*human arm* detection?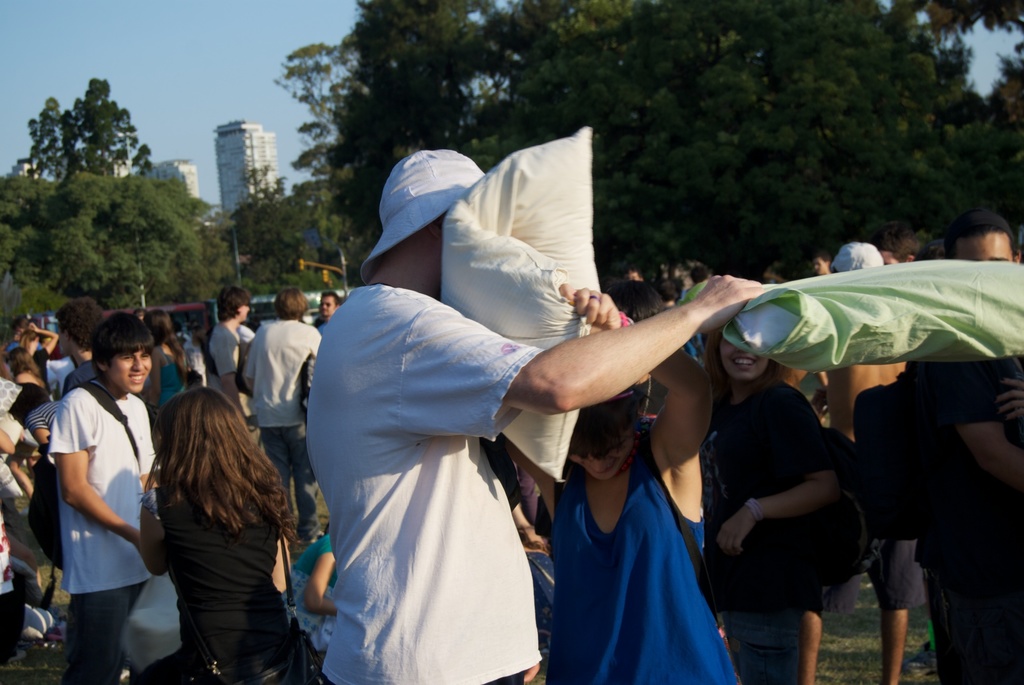
{"x1": 10, "y1": 539, "x2": 40, "y2": 560}
